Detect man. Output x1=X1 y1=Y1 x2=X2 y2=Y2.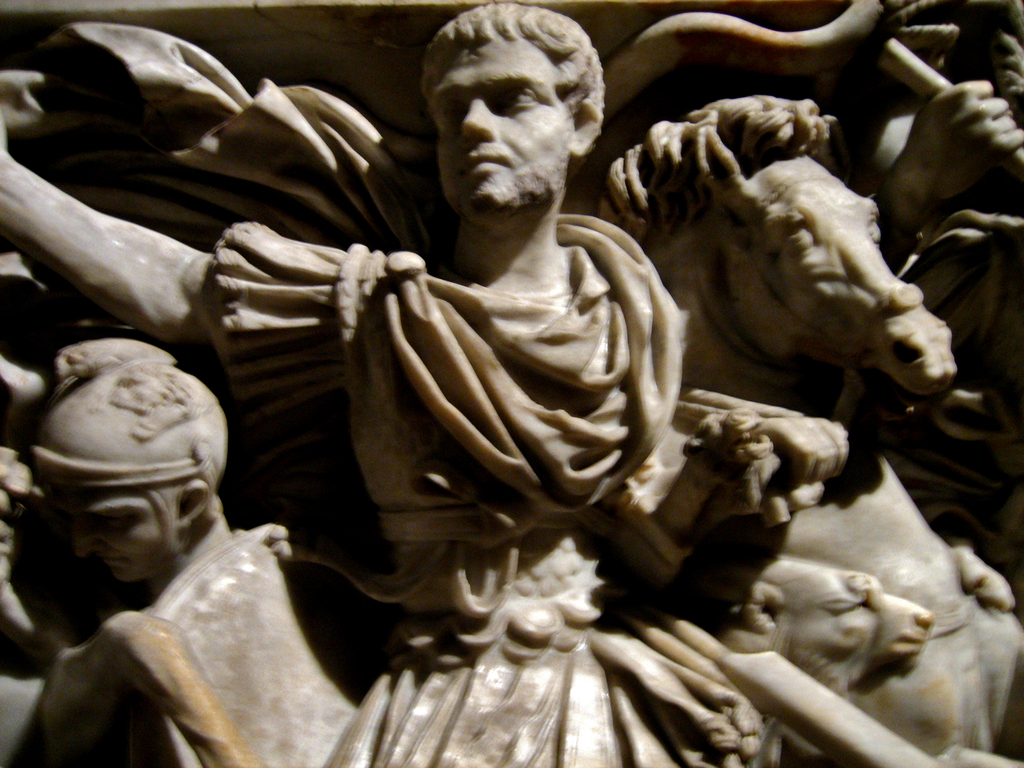
x1=20 y1=355 x2=287 y2=598.
